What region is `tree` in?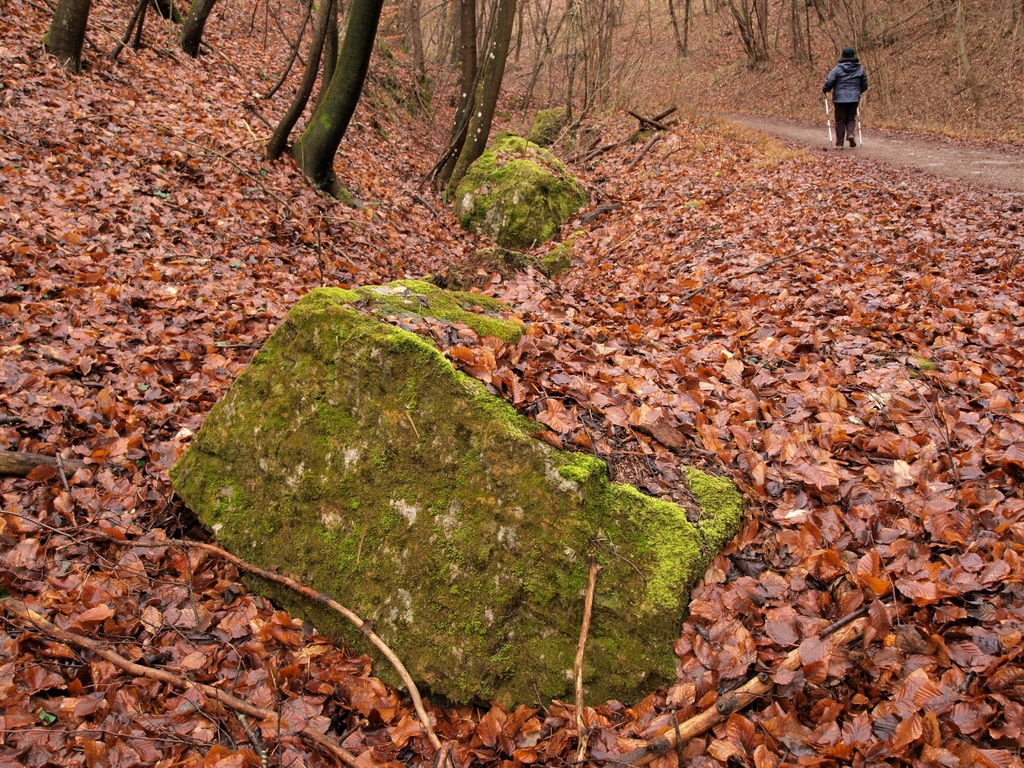
(left=924, top=0, right=999, bottom=119).
